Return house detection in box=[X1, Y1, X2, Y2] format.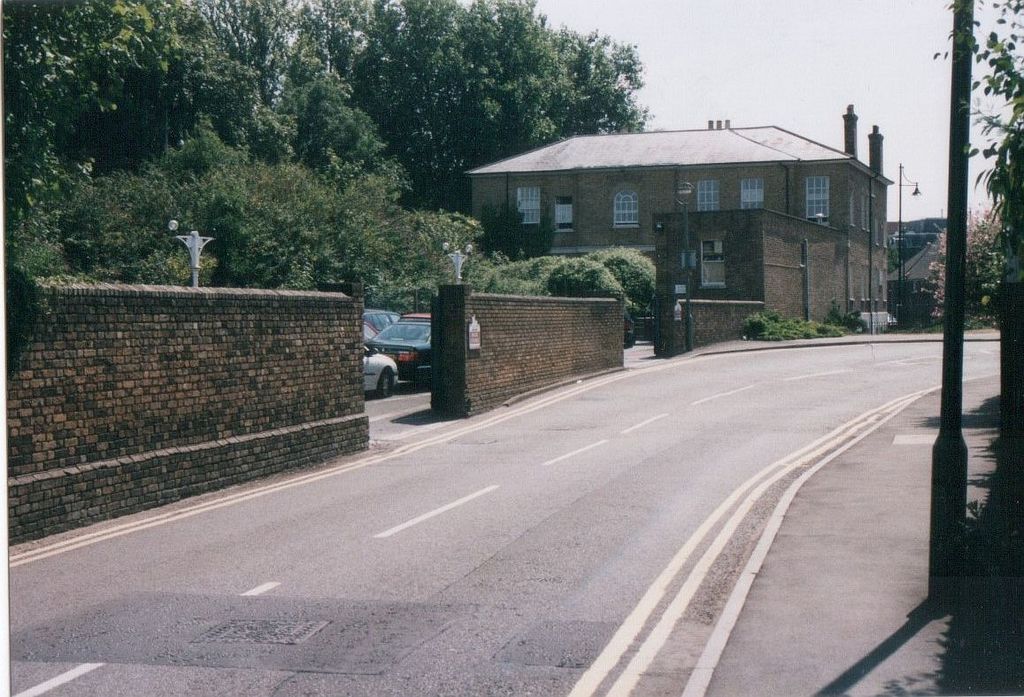
box=[880, 205, 944, 281].
